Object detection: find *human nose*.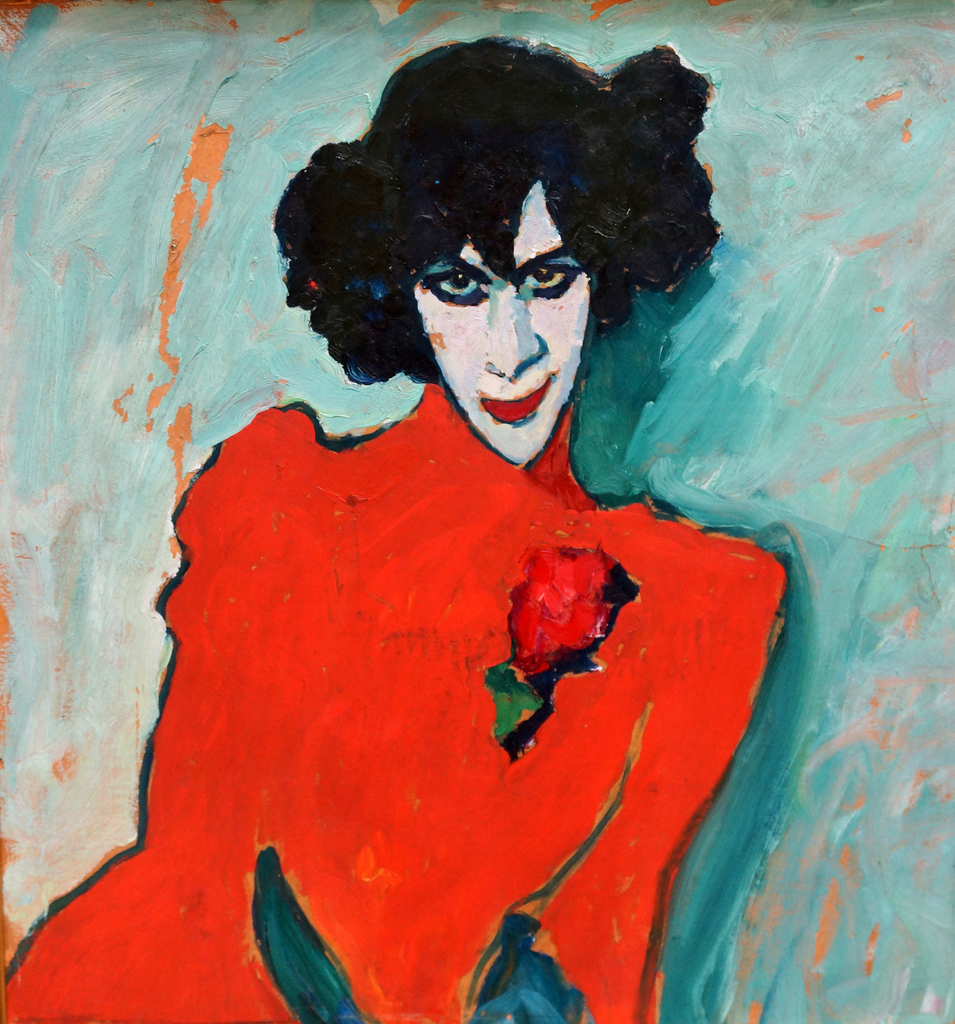
left=480, top=287, right=547, bottom=375.
